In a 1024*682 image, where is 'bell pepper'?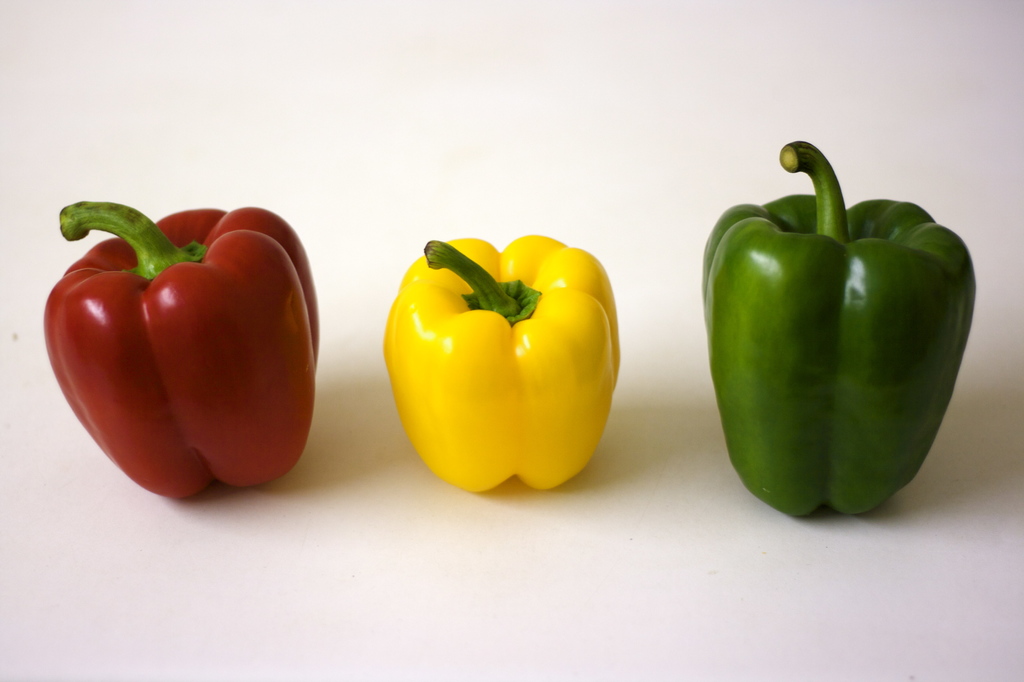
(703, 142, 975, 522).
